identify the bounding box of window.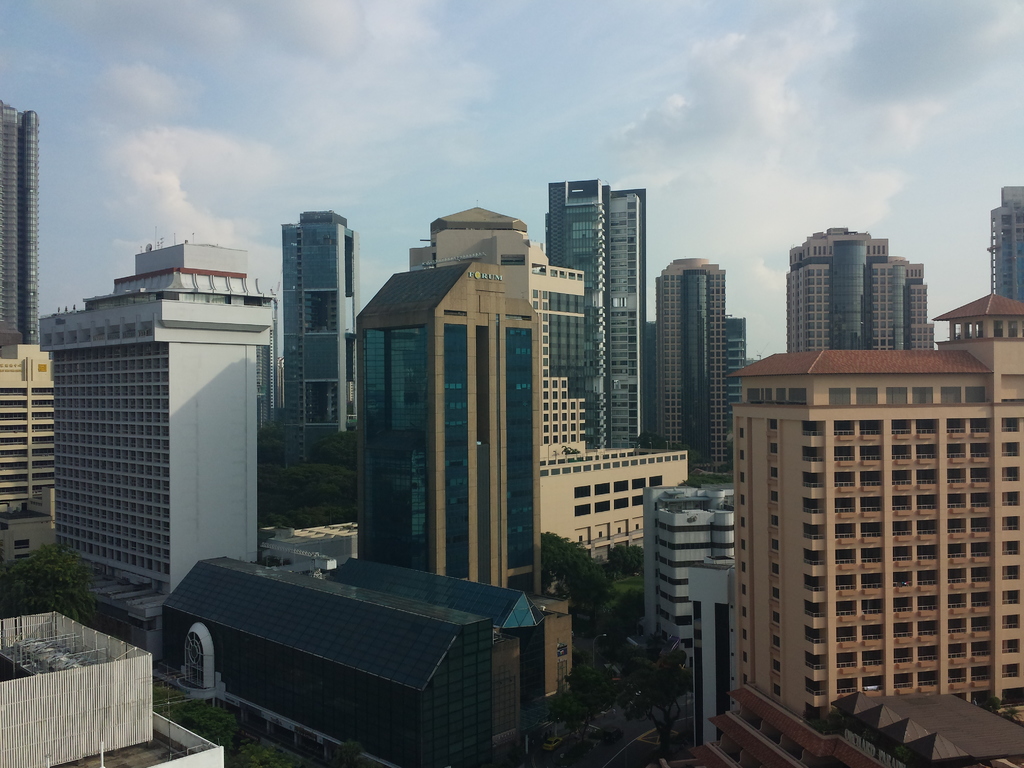
crop(617, 499, 627, 509).
